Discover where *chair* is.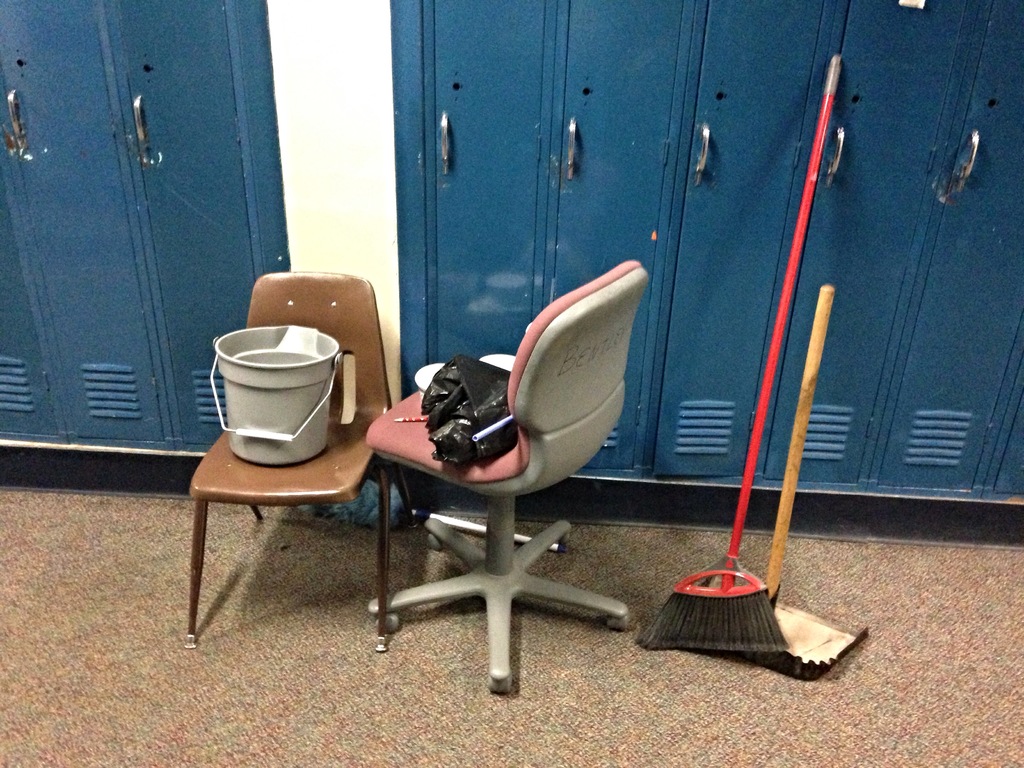
Discovered at box=[360, 276, 637, 682].
